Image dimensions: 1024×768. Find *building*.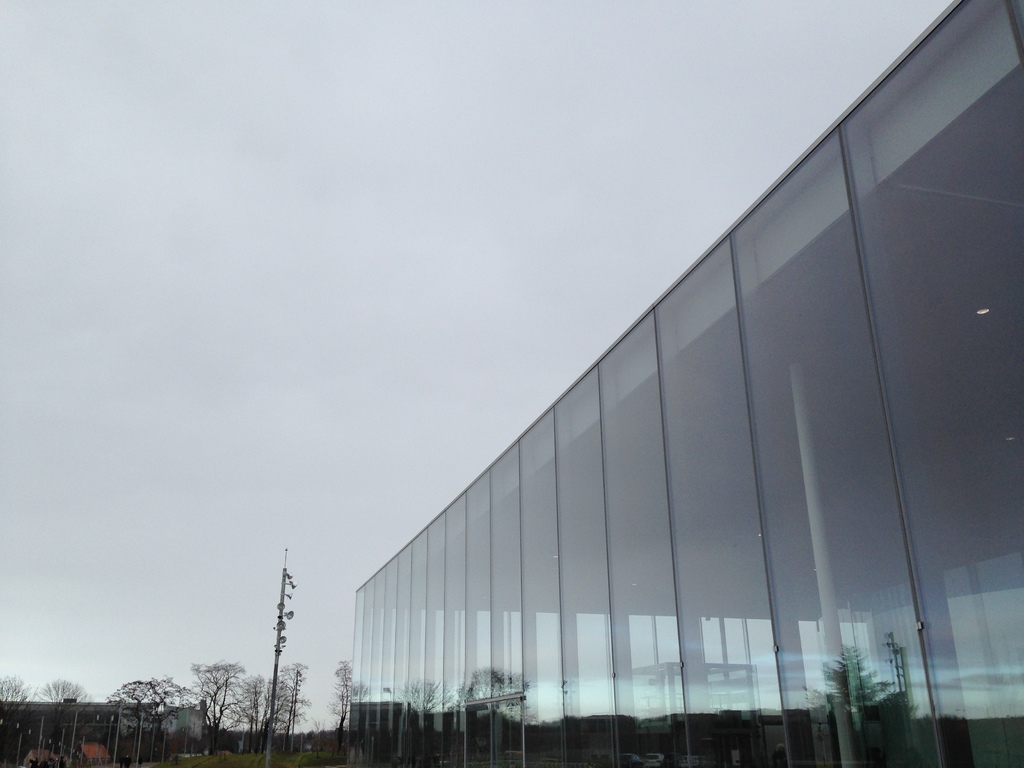
crop(164, 702, 207, 750).
